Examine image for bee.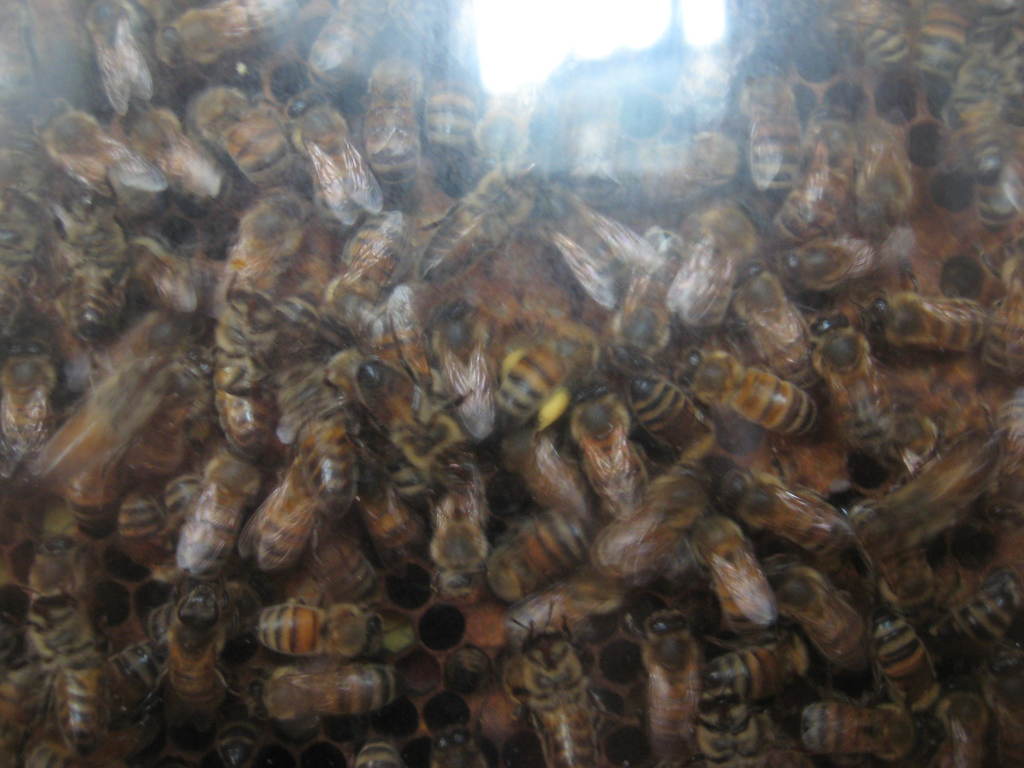
Examination result: (782,229,906,306).
